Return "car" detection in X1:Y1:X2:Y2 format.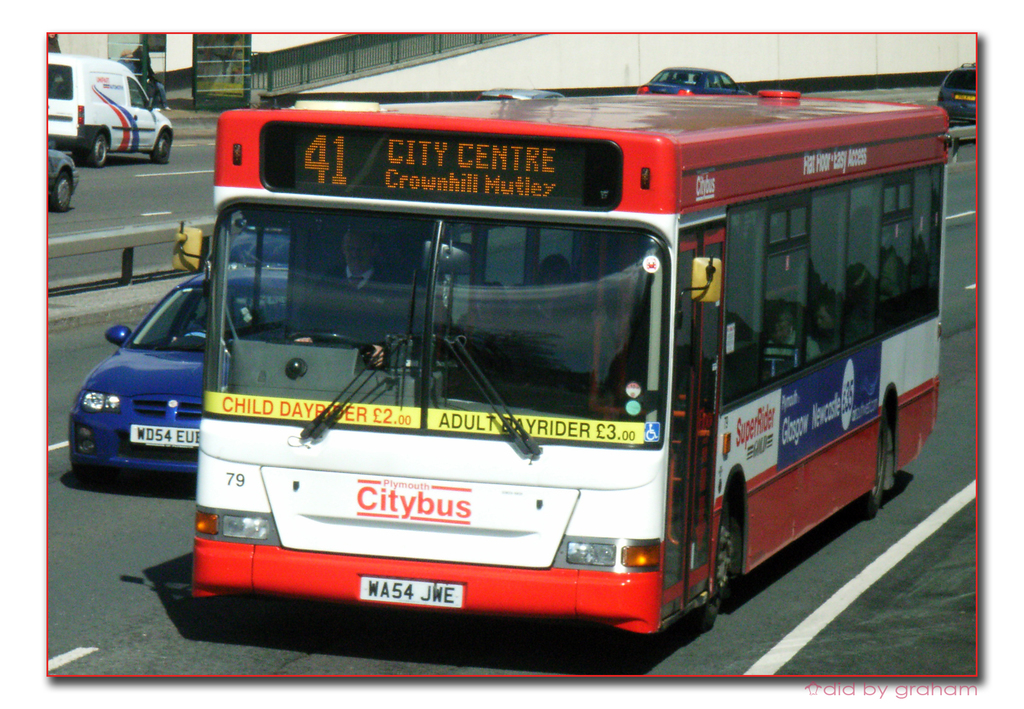
636:67:751:95.
